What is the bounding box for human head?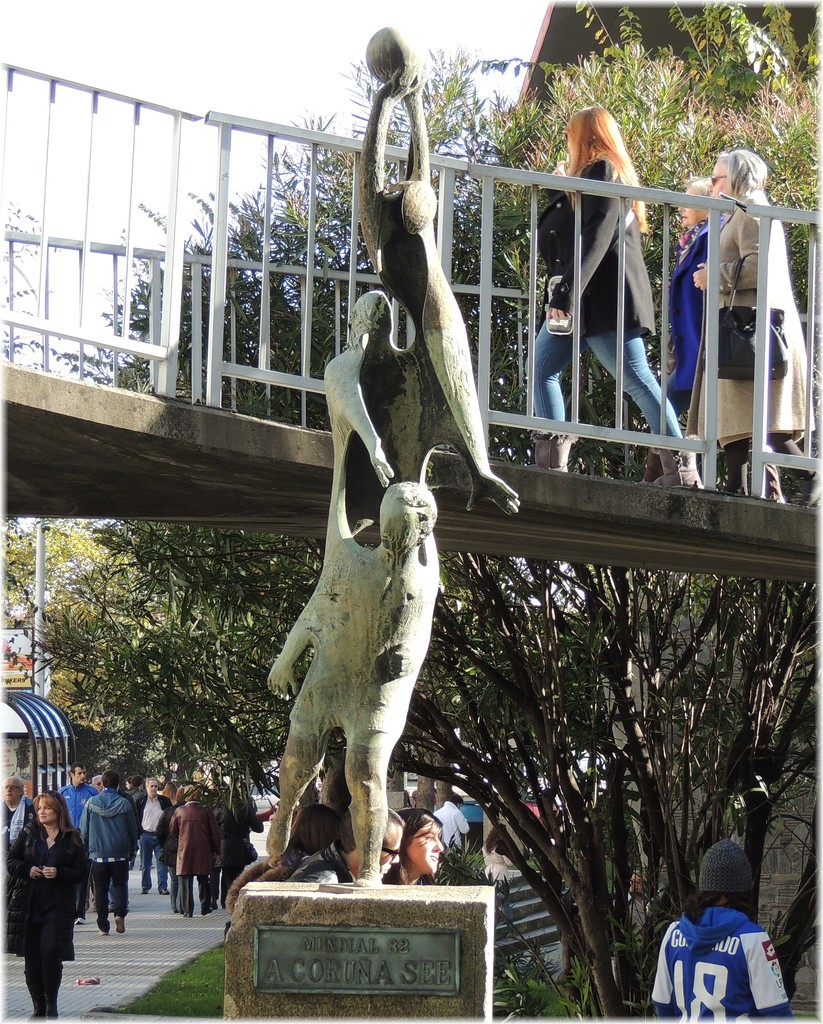
box=[183, 784, 204, 803].
